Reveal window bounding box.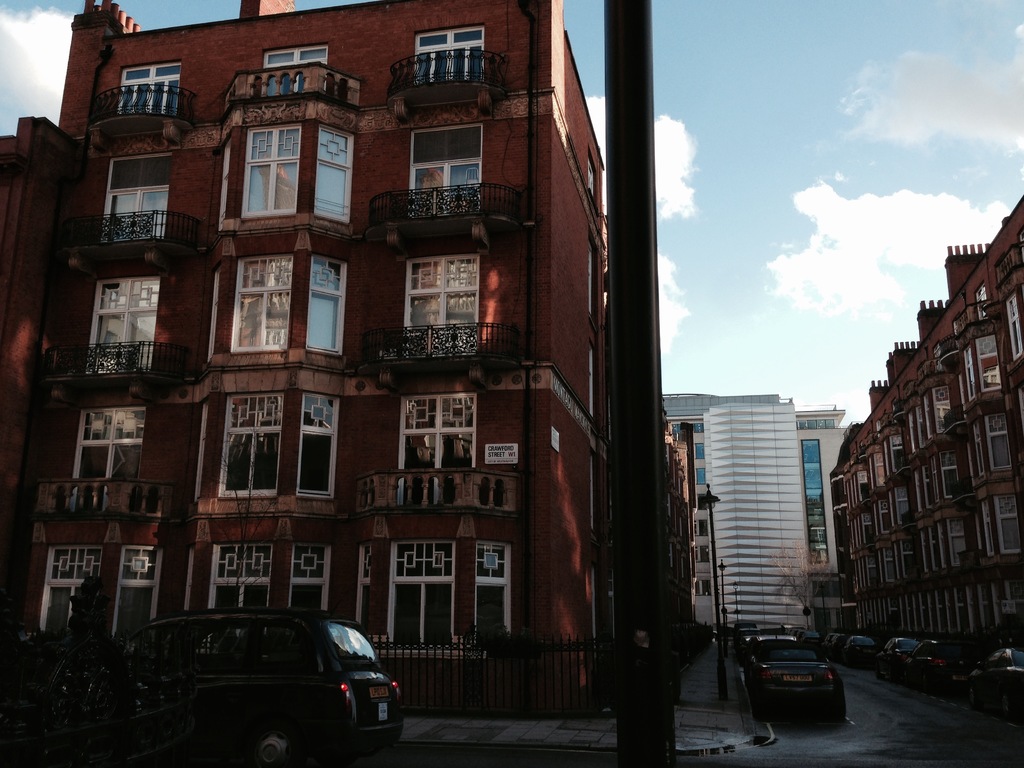
Revealed: crop(310, 254, 340, 351).
